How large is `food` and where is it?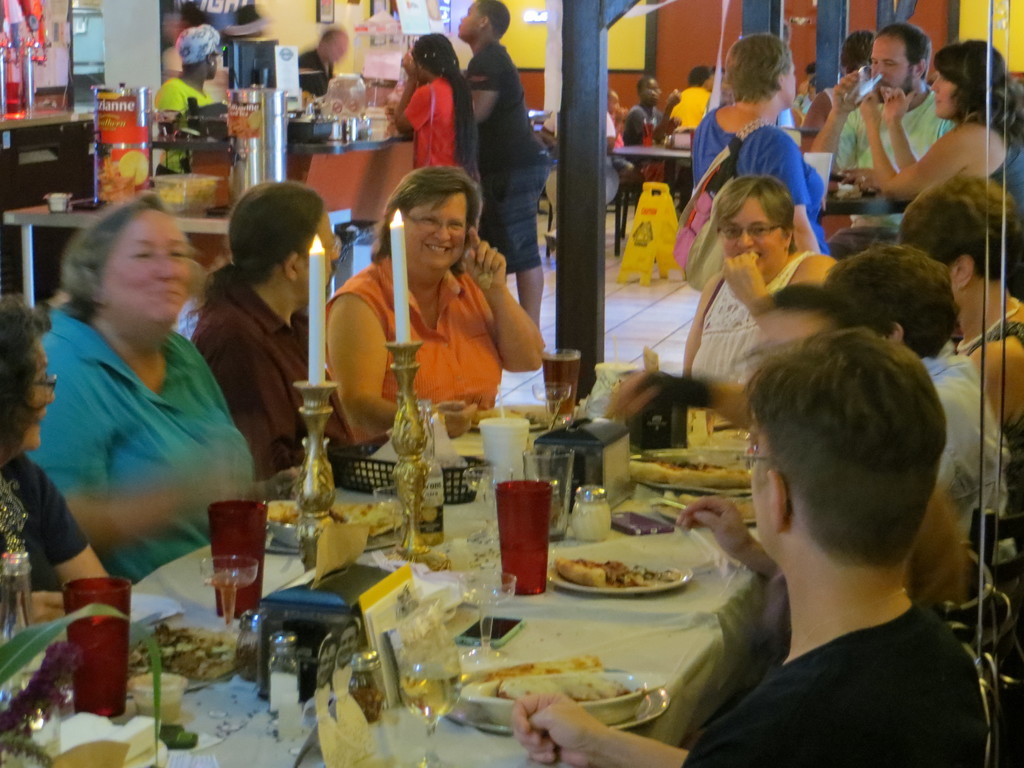
Bounding box: region(743, 249, 762, 264).
